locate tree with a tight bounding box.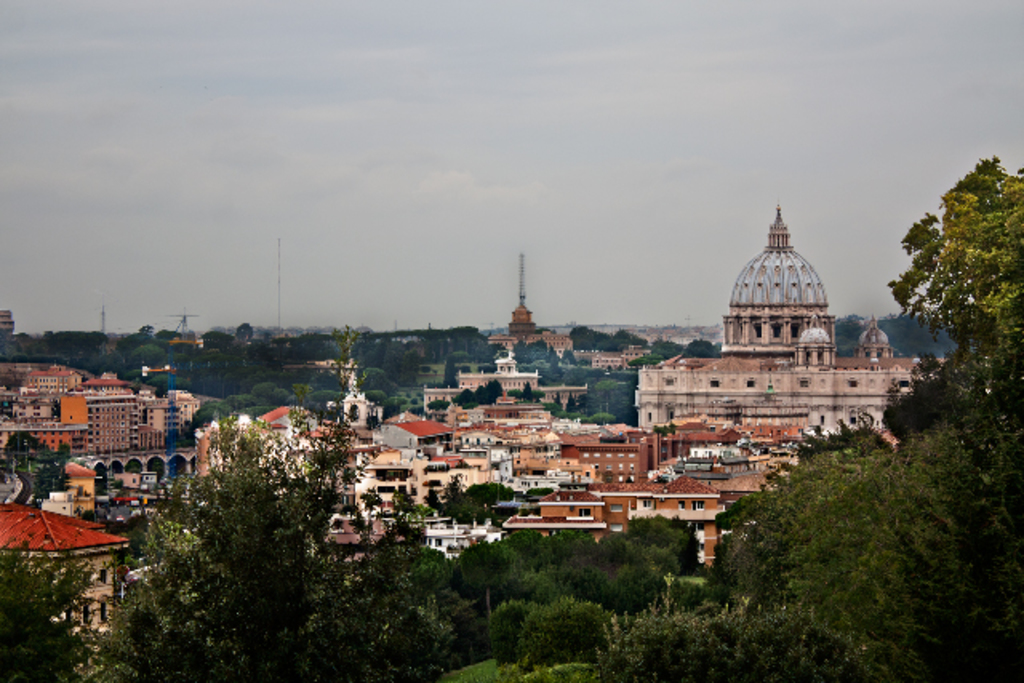
<bbox>568, 395, 576, 416</bbox>.
